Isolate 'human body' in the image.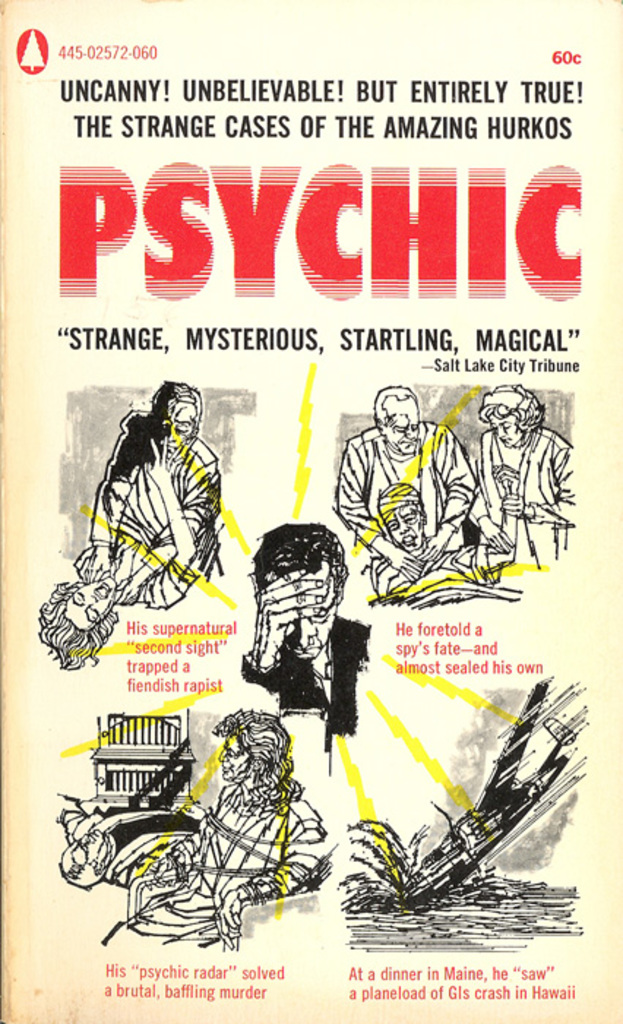
Isolated region: x1=371 y1=534 x2=486 y2=595.
